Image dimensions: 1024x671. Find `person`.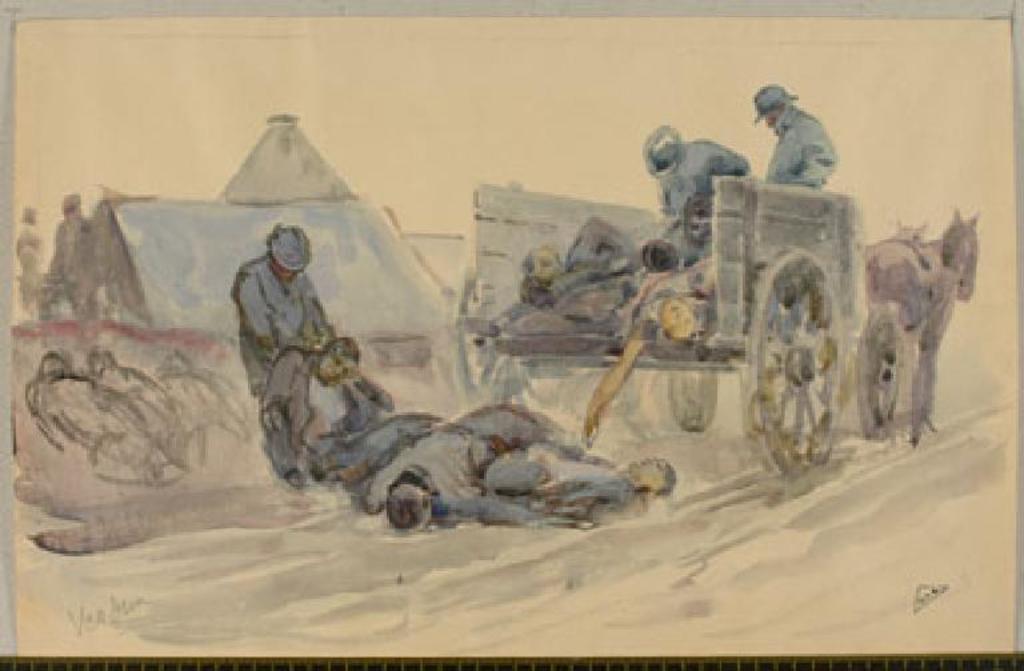
box=[269, 329, 397, 483].
